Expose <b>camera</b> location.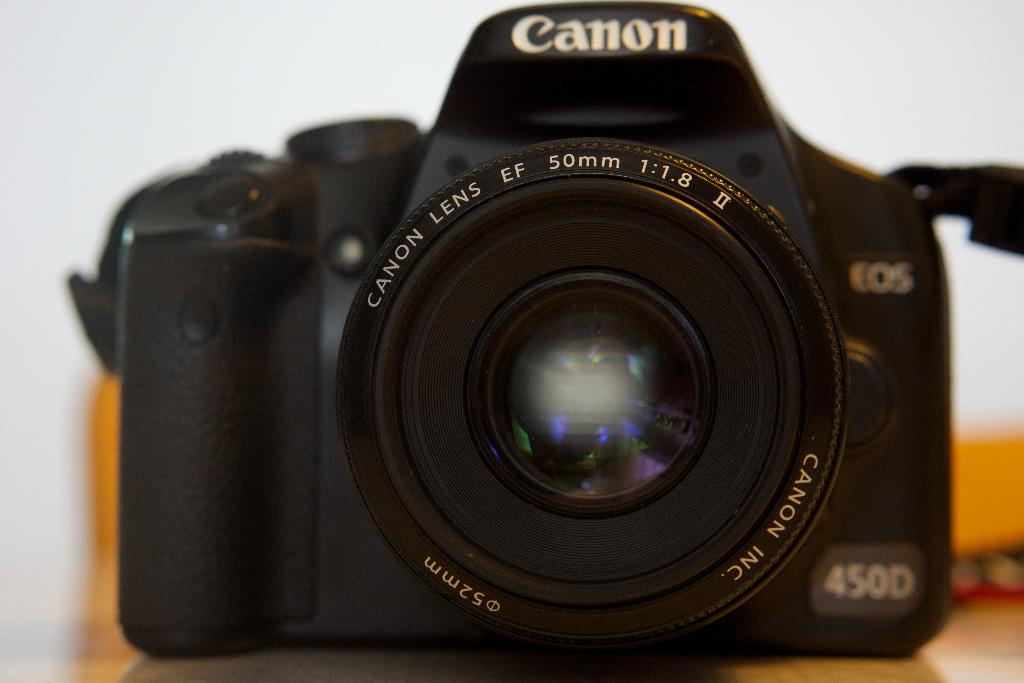
Exposed at pyautogui.locateOnScreen(117, 0, 950, 658).
